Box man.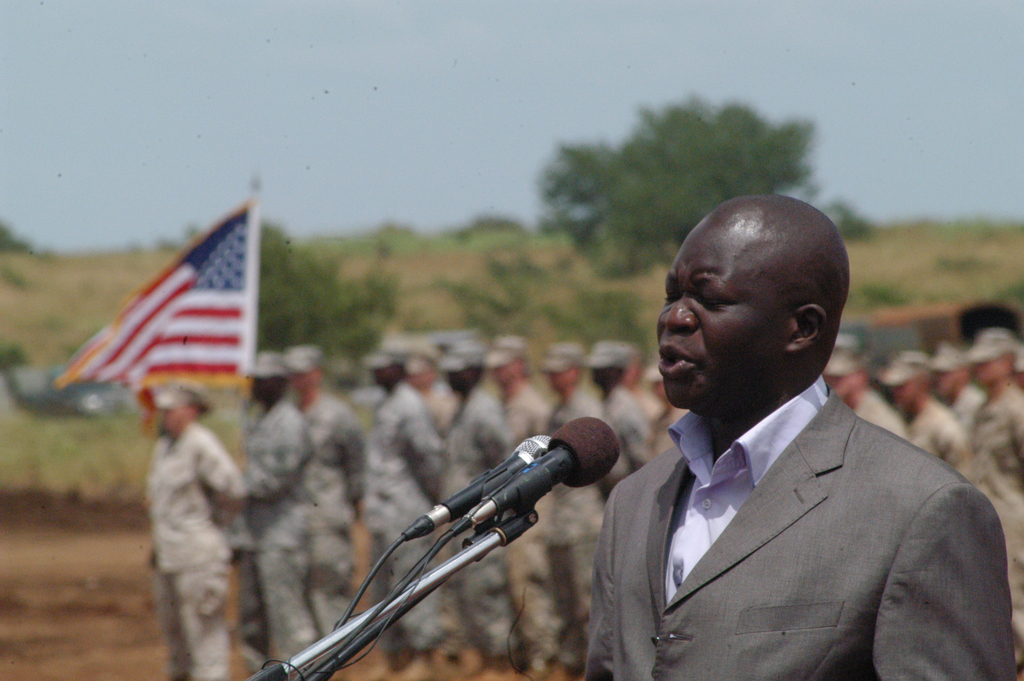
961:326:1023:680.
